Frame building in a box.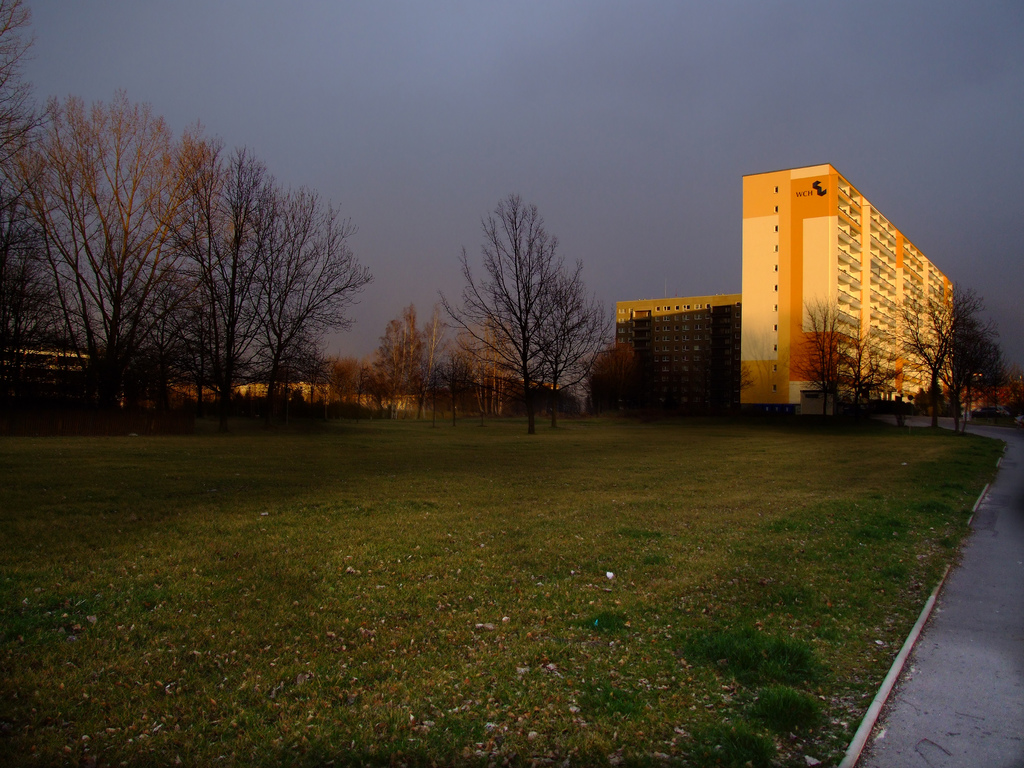
locate(612, 296, 734, 425).
